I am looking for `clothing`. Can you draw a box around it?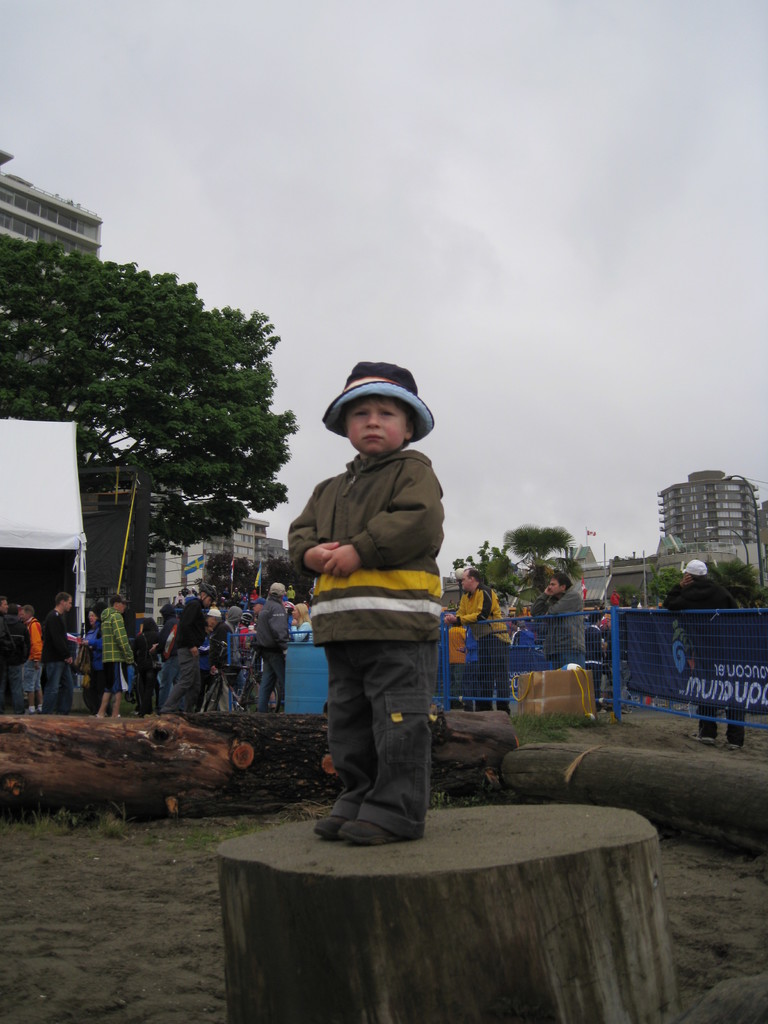
Sure, the bounding box is bbox=[211, 605, 242, 710].
